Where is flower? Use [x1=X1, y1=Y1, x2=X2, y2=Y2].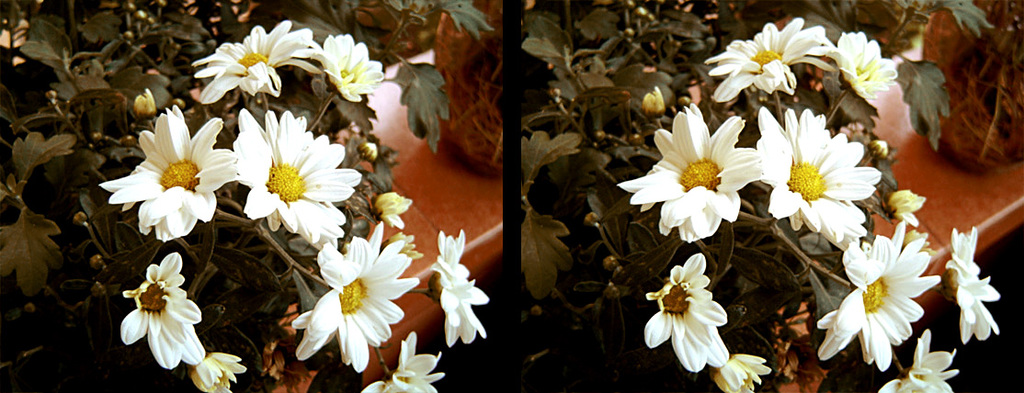
[x1=693, y1=12, x2=830, y2=95].
